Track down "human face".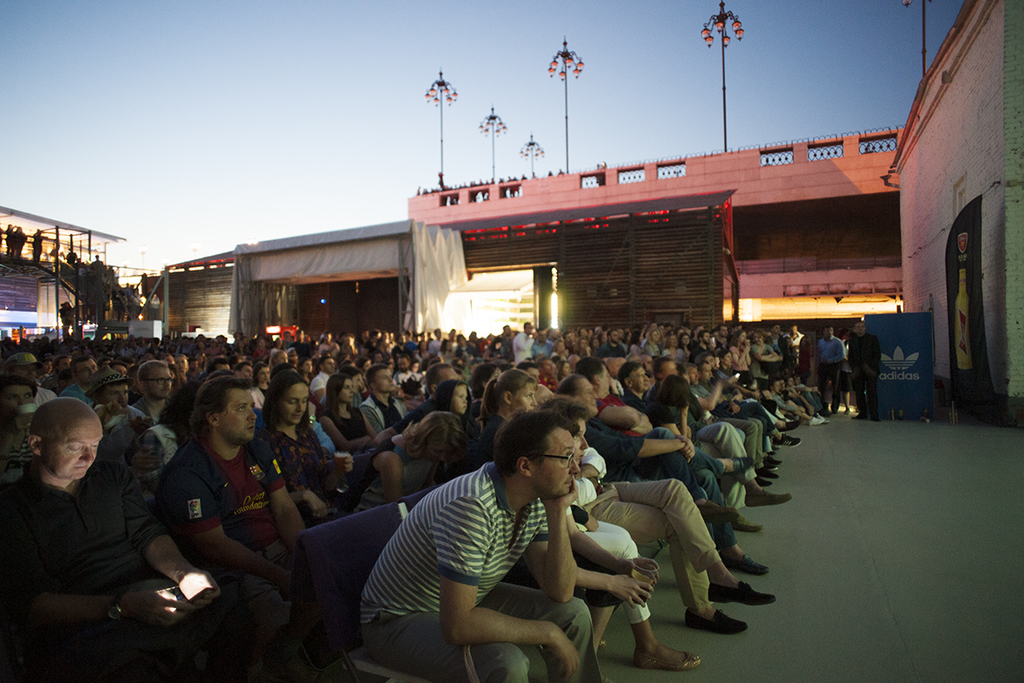
Tracked to [45,426,98,478].
